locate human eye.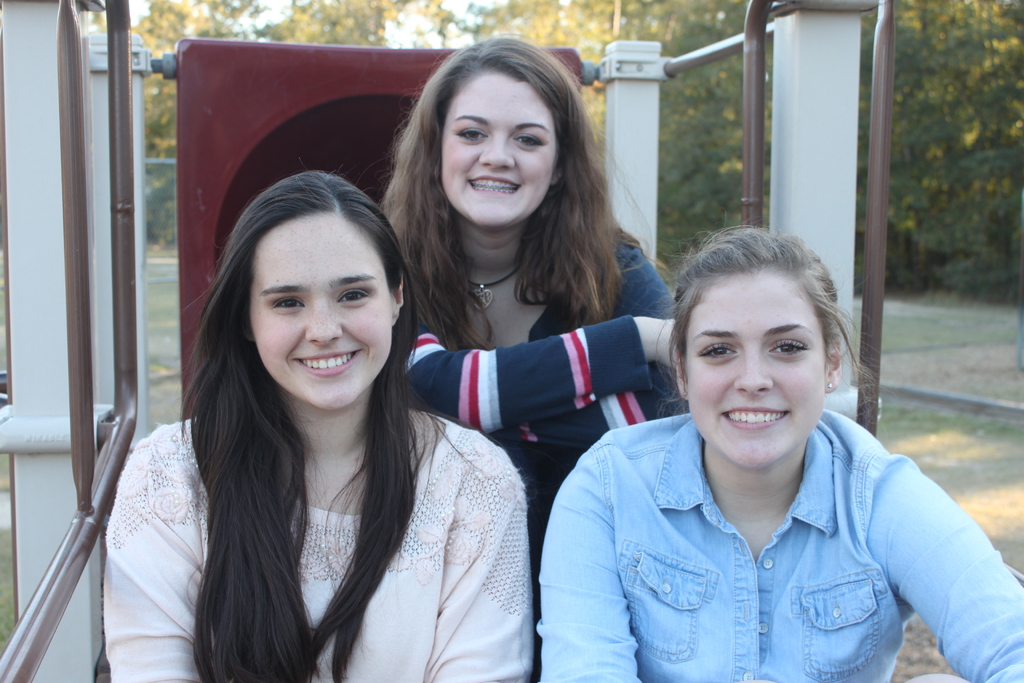
Bounding box: bbox=(689, 337, 735, 366).
